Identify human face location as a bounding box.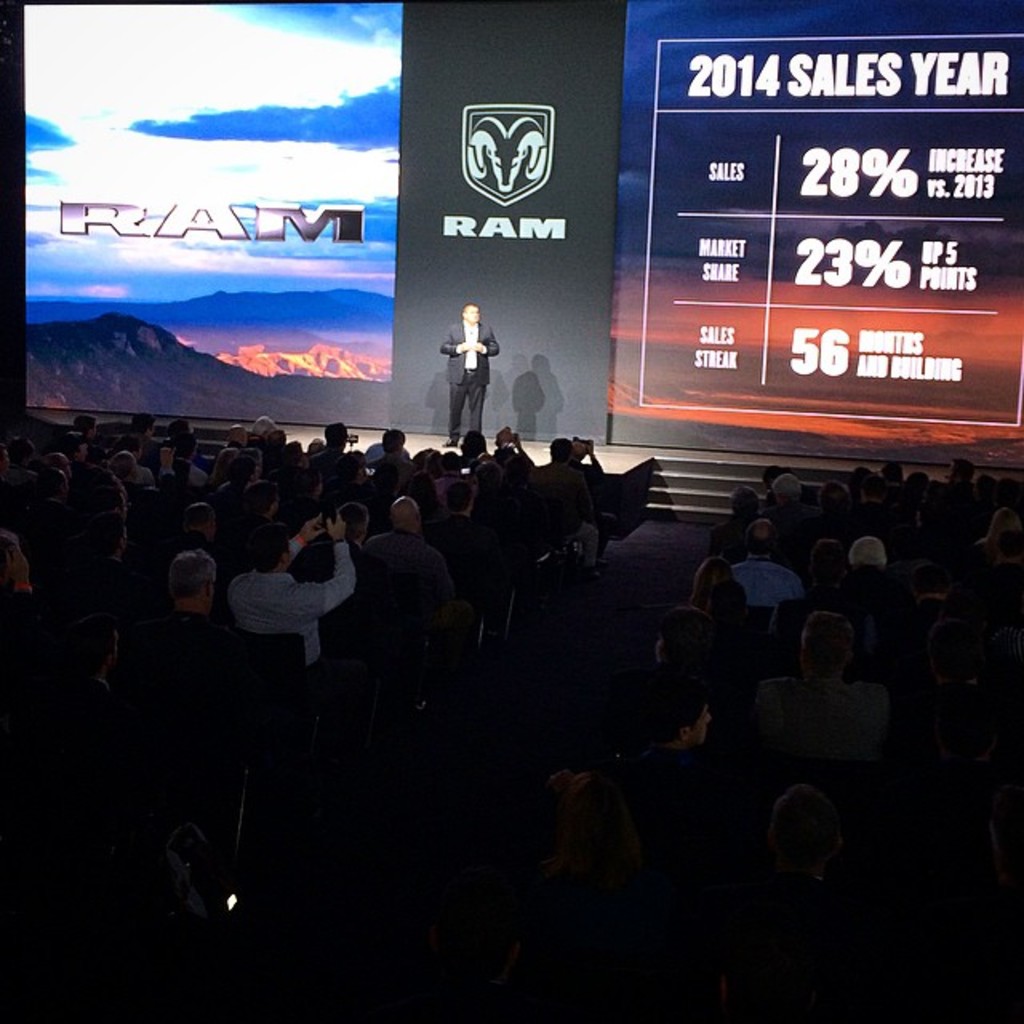
region(688, 699, 714, 744).
